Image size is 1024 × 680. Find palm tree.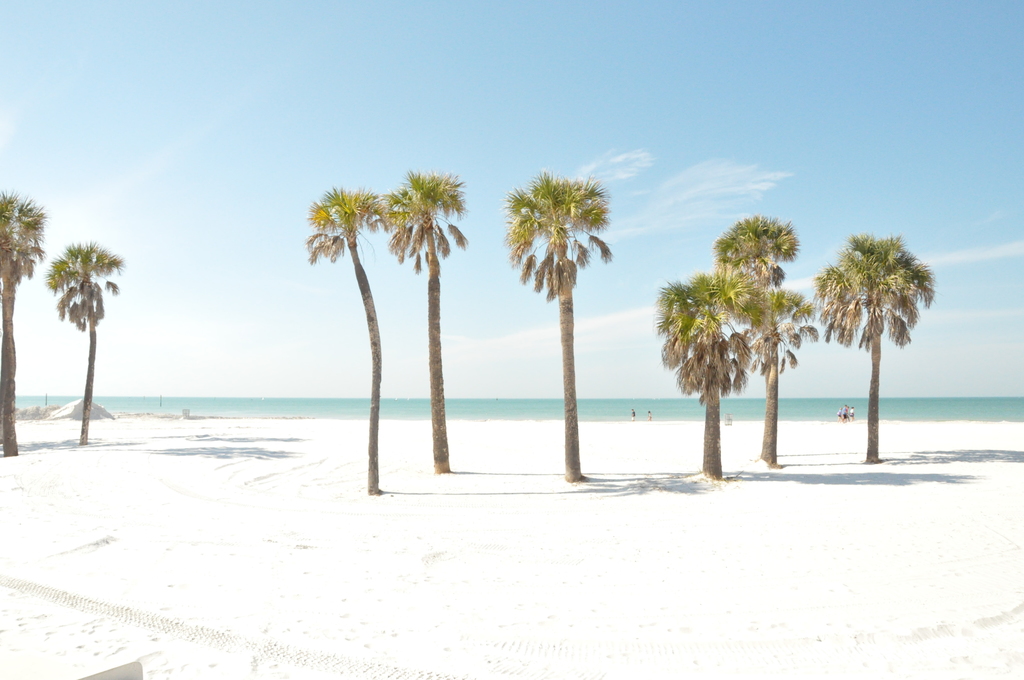
(51, 236, 123, 441).
